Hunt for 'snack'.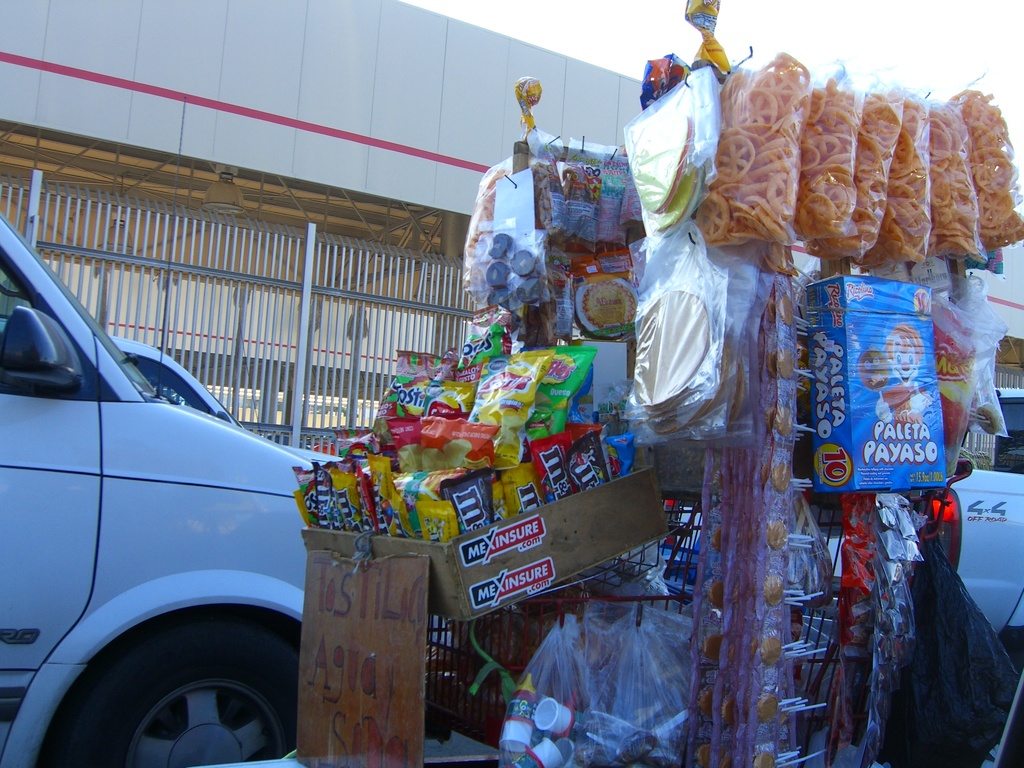
Hunted down at bbox=[695, 60, 808, 245].
